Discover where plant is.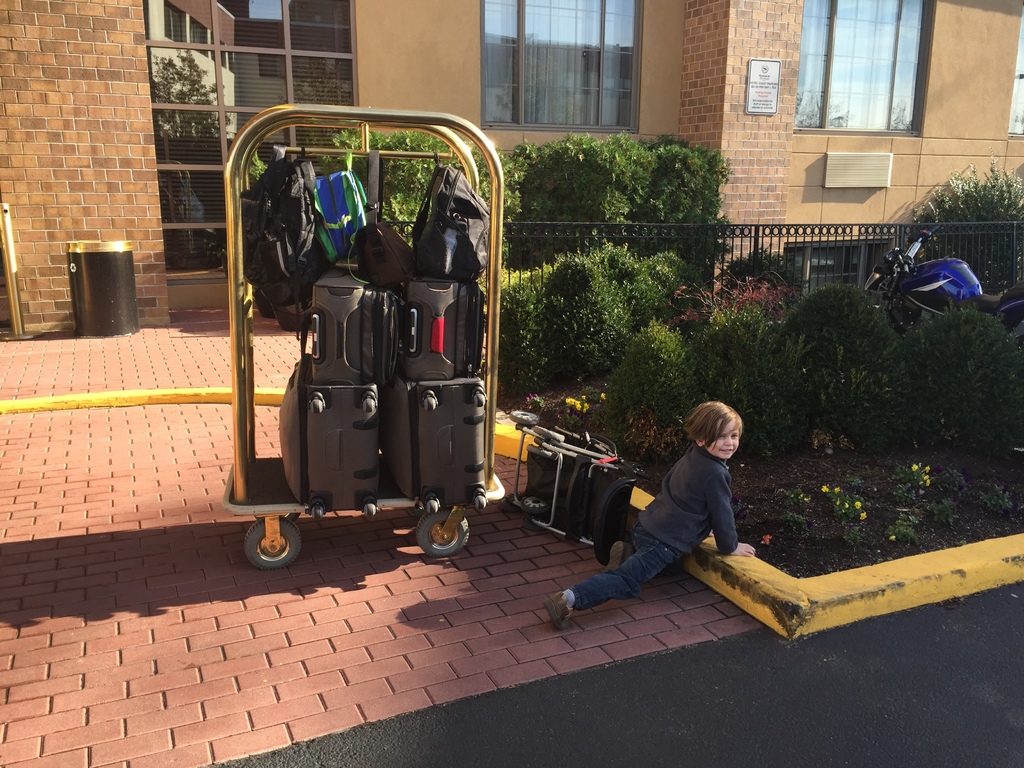
Discovered at bbox(966, 488, 1022, 513).
